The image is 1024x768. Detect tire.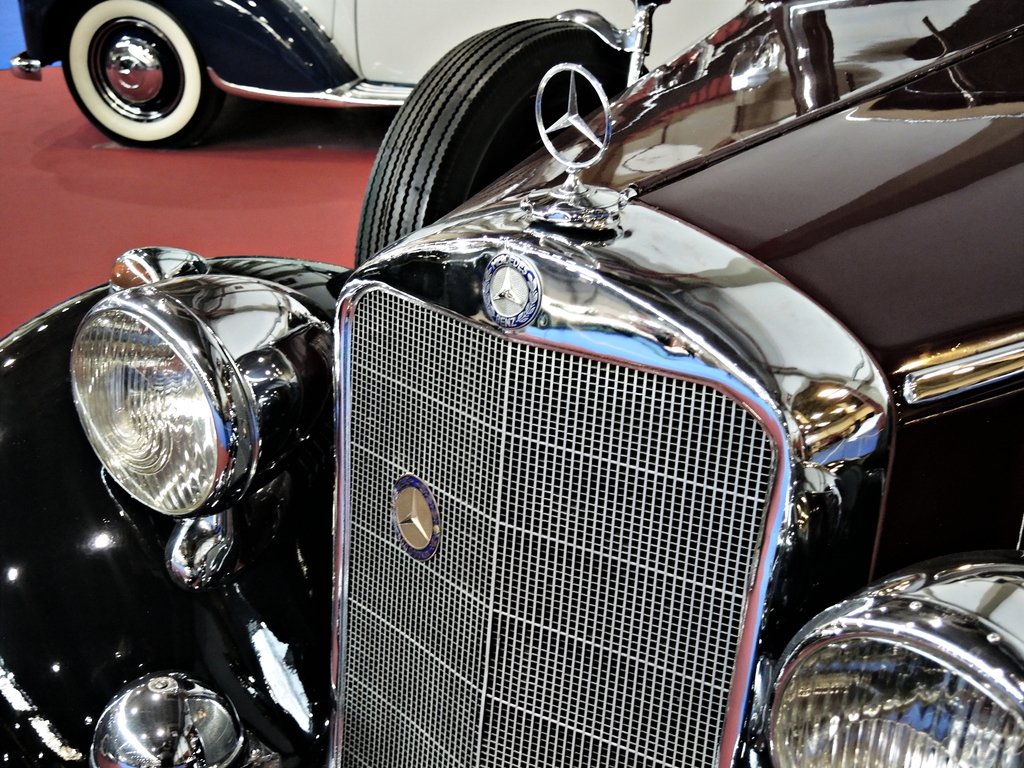
Detection: <box>355,19,648,319</box>.
